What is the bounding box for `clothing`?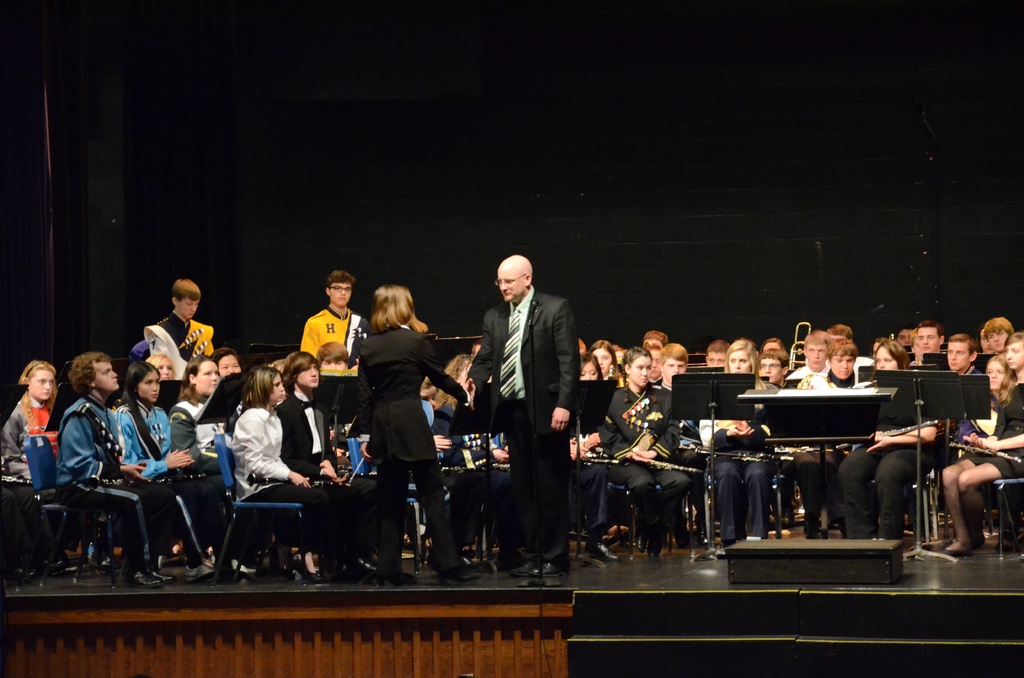
box(604, 374, 700, 535).
